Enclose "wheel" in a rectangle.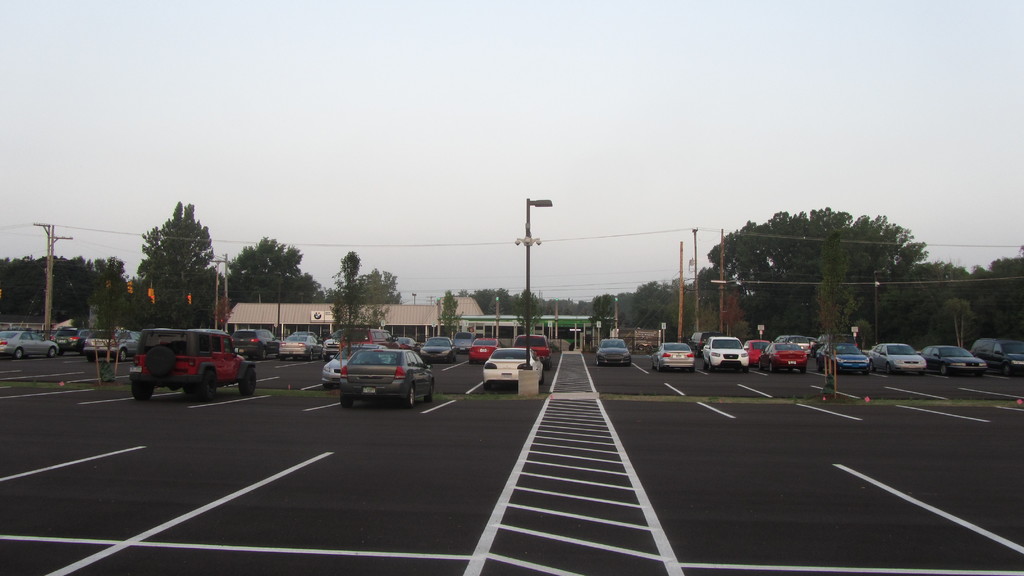
(x1=816, y1=360, x2=823, y2=372).
